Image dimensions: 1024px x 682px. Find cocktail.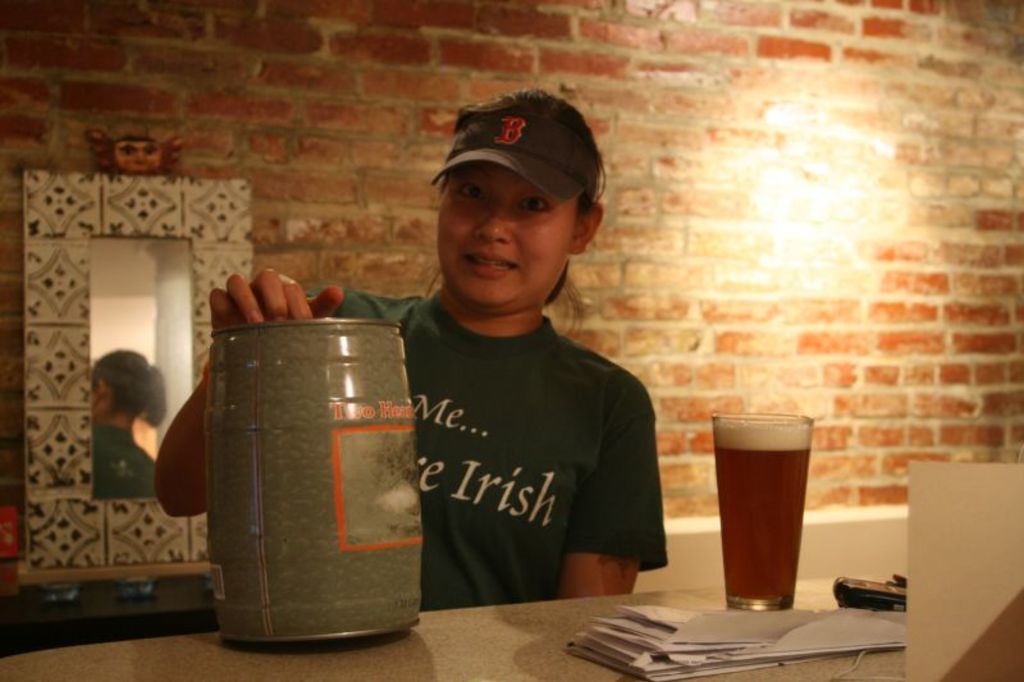
select_region(707, 413, 814, 608).
